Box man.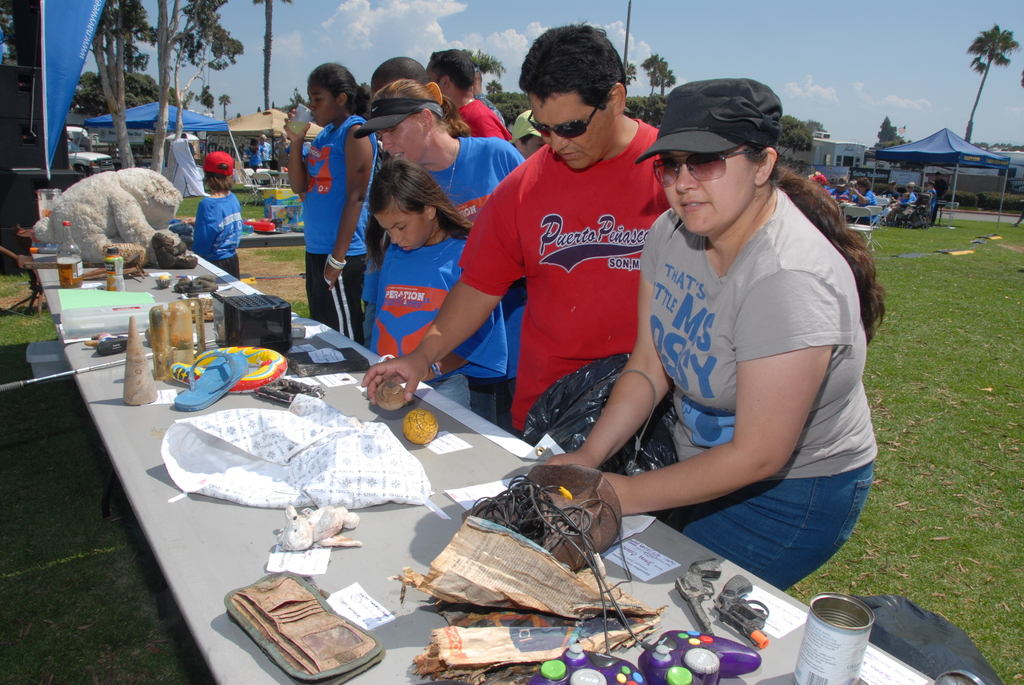
360/22/687/461.
